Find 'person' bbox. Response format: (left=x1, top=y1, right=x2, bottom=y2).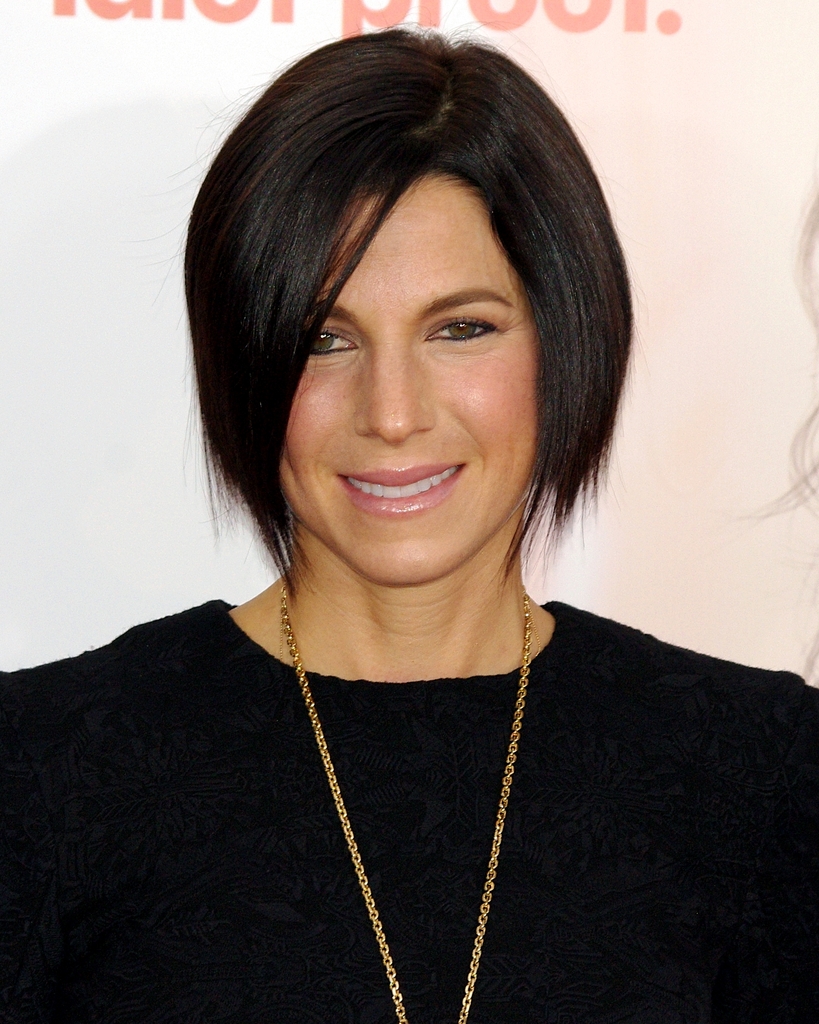
(left=0, top=31, right=818, bottom=1023).
